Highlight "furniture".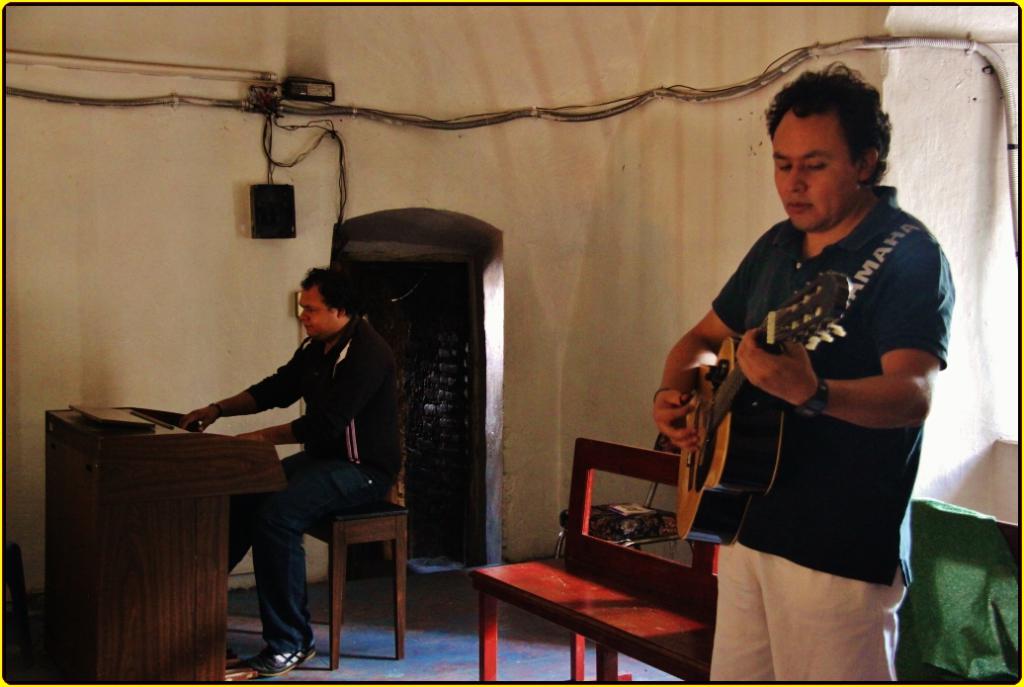
Highlighted region: box=[302, 371, 405, 673].
